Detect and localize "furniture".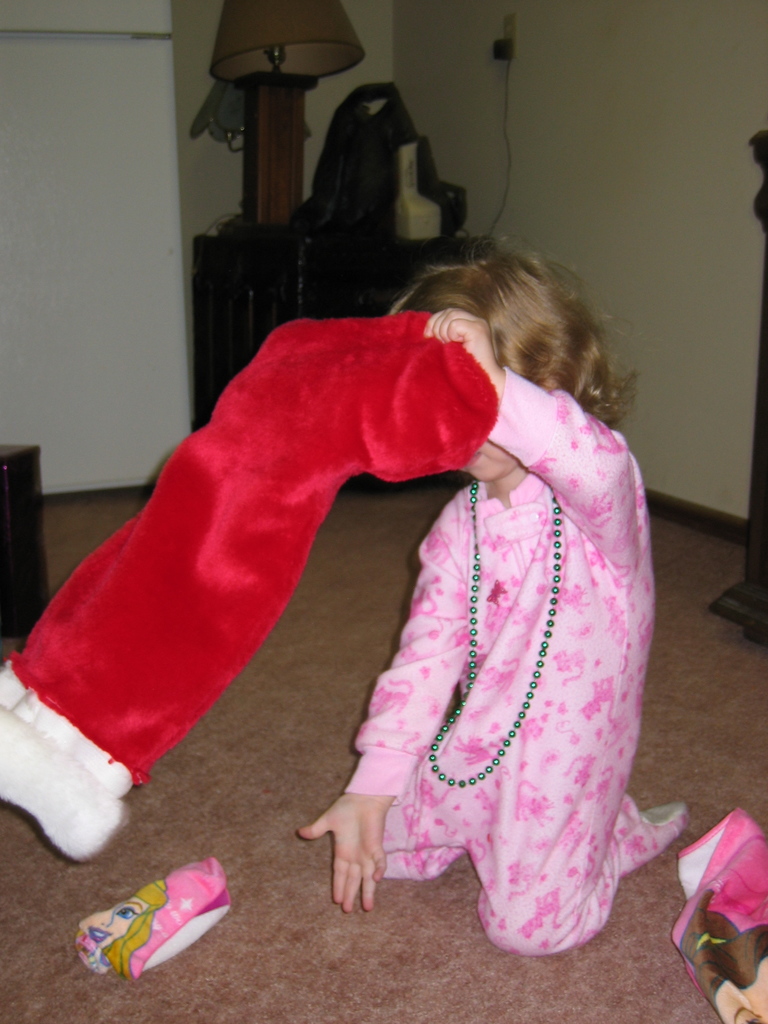
Localized at 195,230,500,490.
